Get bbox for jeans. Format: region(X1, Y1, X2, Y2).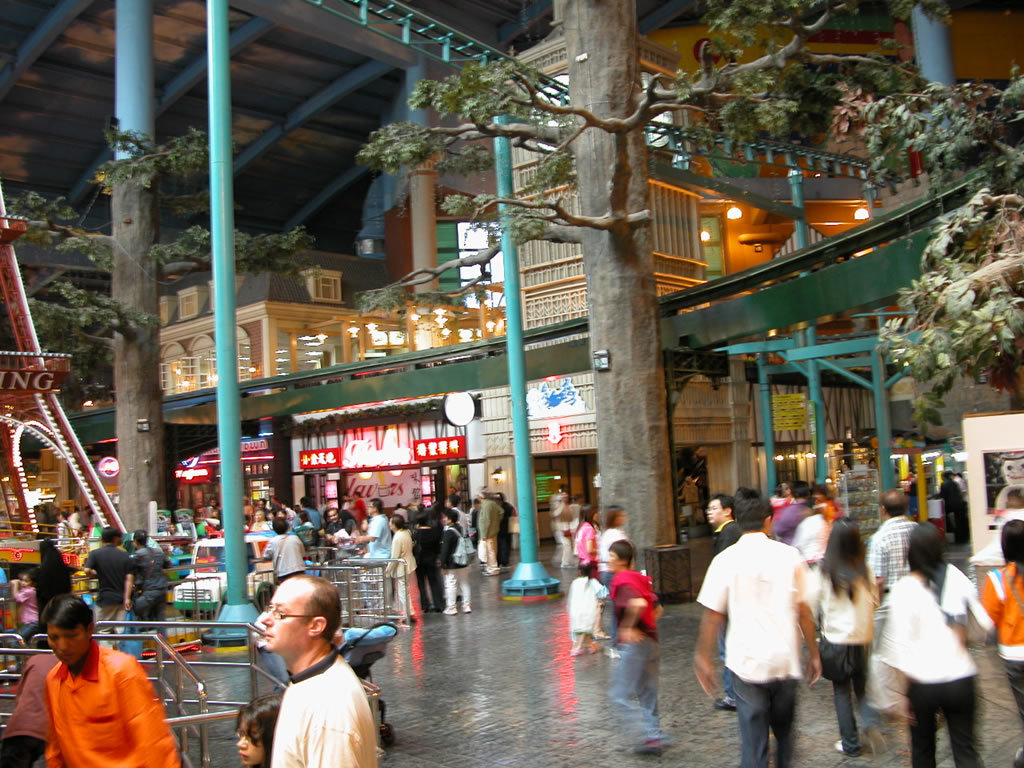
region(619, 647, 678, 739).
